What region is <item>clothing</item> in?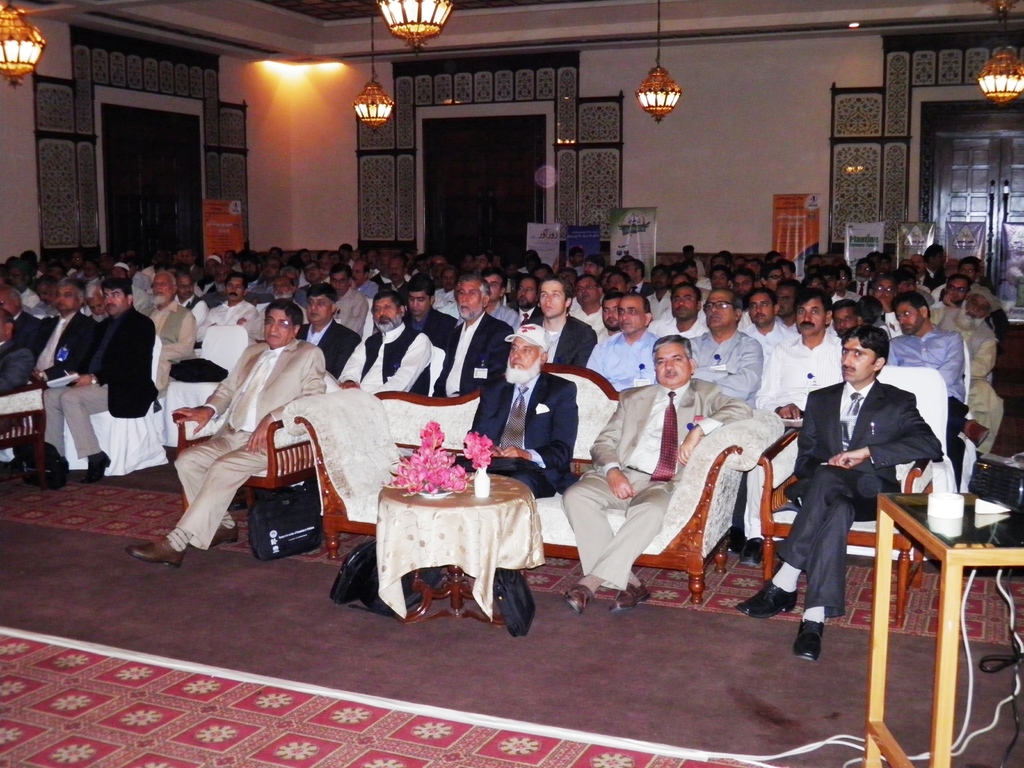
<bbox>556, 376, 752, 593</bbox>.
